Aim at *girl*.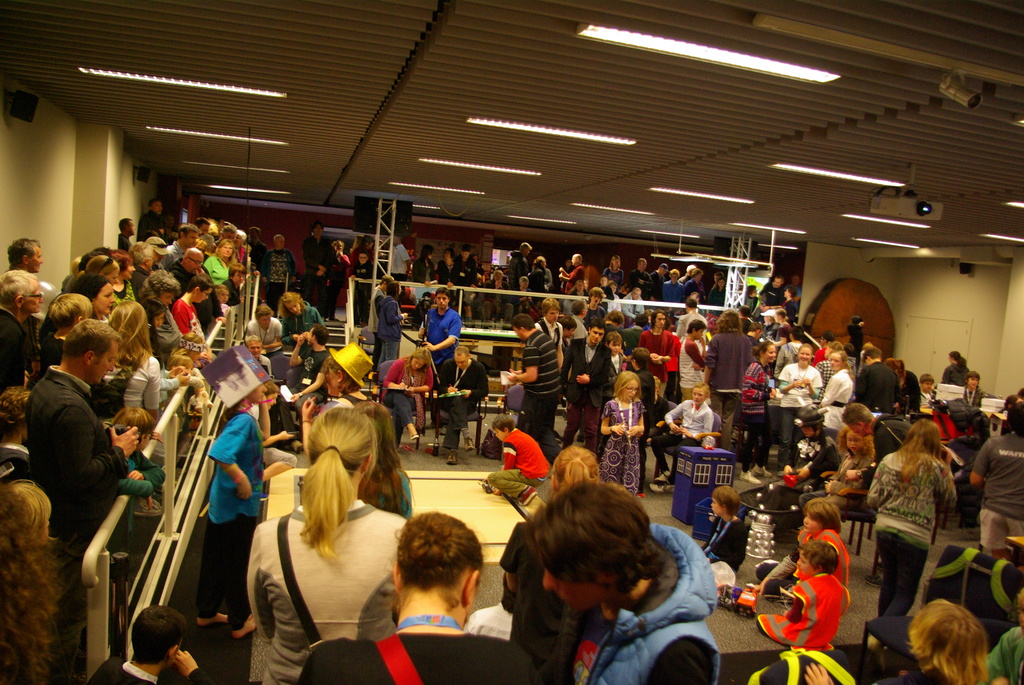
Aimed at pyautogui.locateOnScreen(242, 400, 408, 682).
